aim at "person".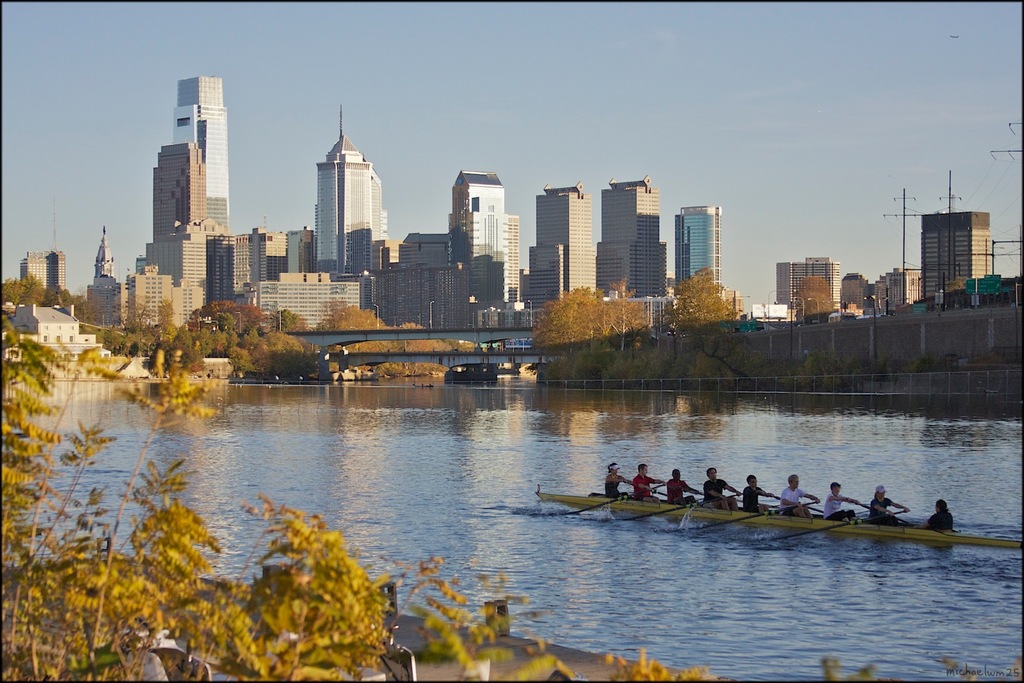
Aimed at Rect(631, 465, 666, 495).
